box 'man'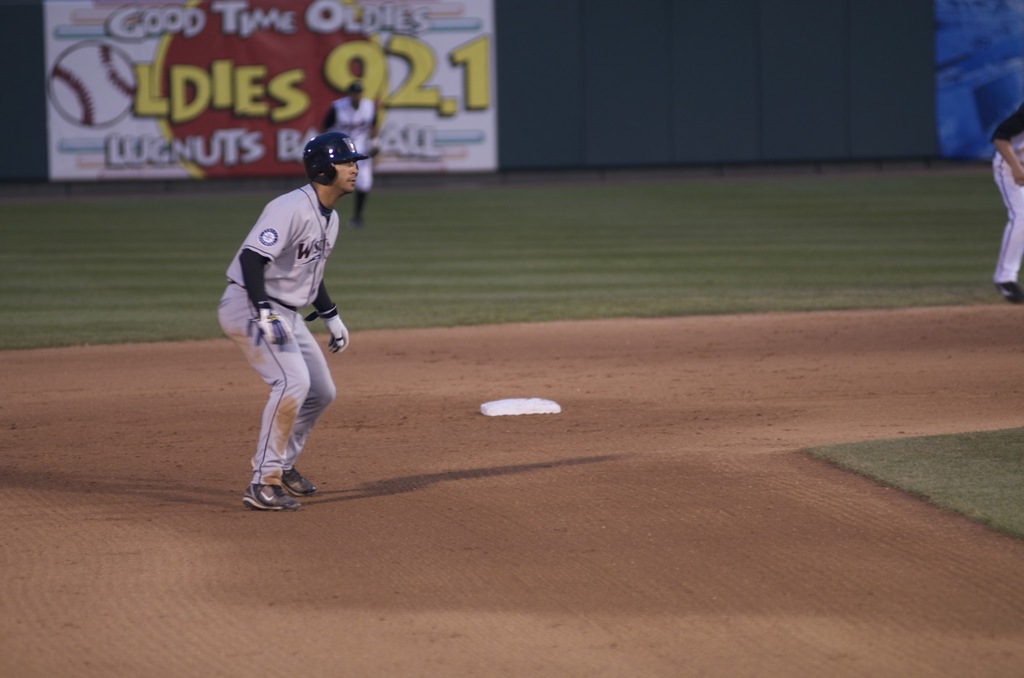
{"x1": 986, "y1": 106, "x2": 1023, "y2": 306}
